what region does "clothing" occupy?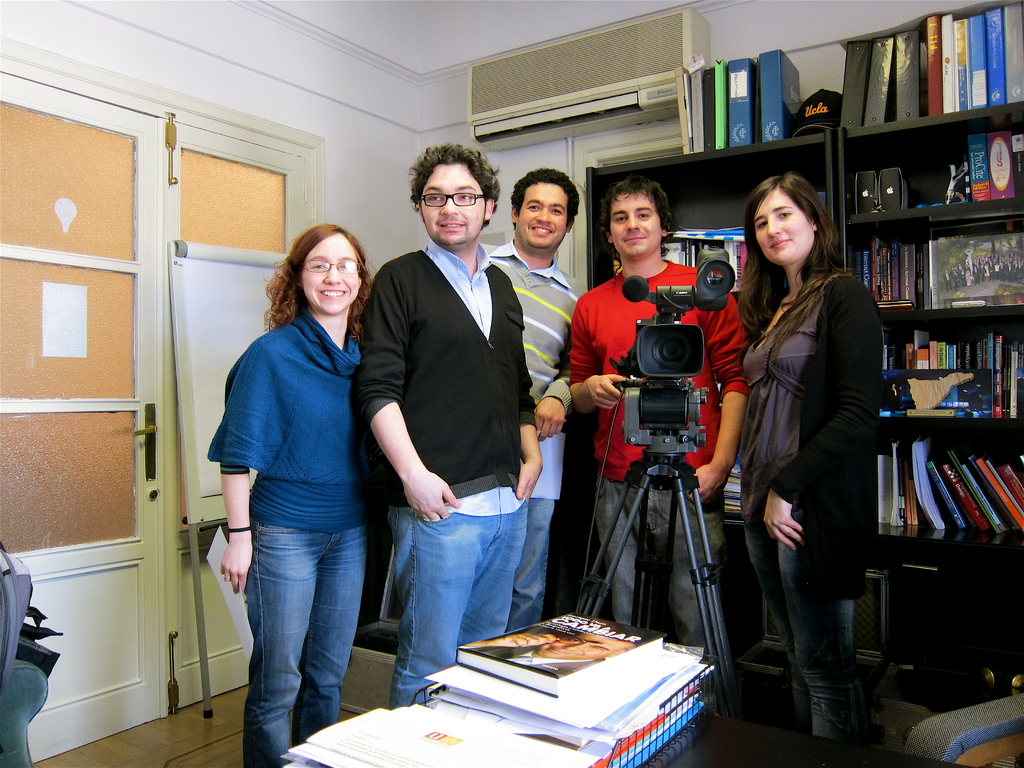
576,252,749,726.
